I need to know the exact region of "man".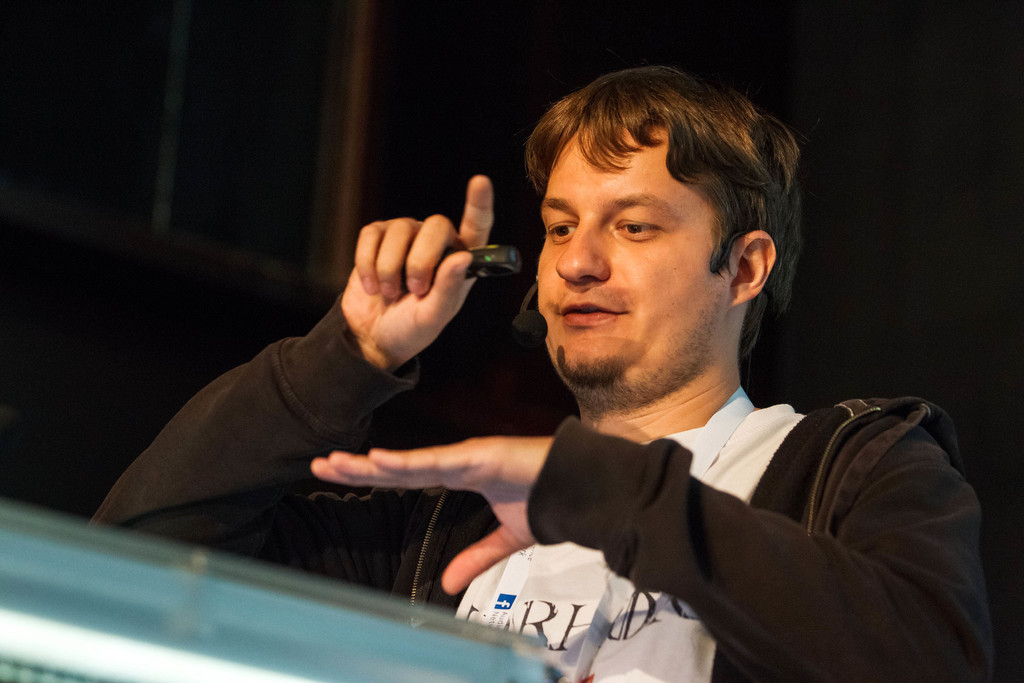
Region: [left=272, top=76, right=970, bottom=673].
